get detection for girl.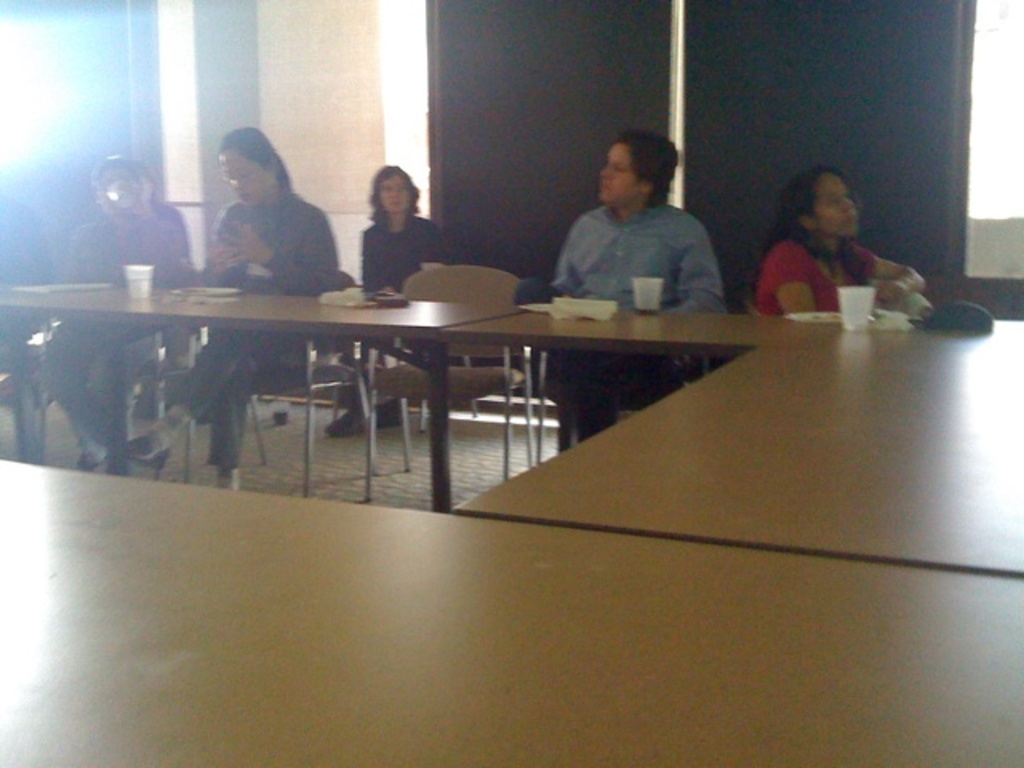
Detection: region(123, 125, 338, 478).
